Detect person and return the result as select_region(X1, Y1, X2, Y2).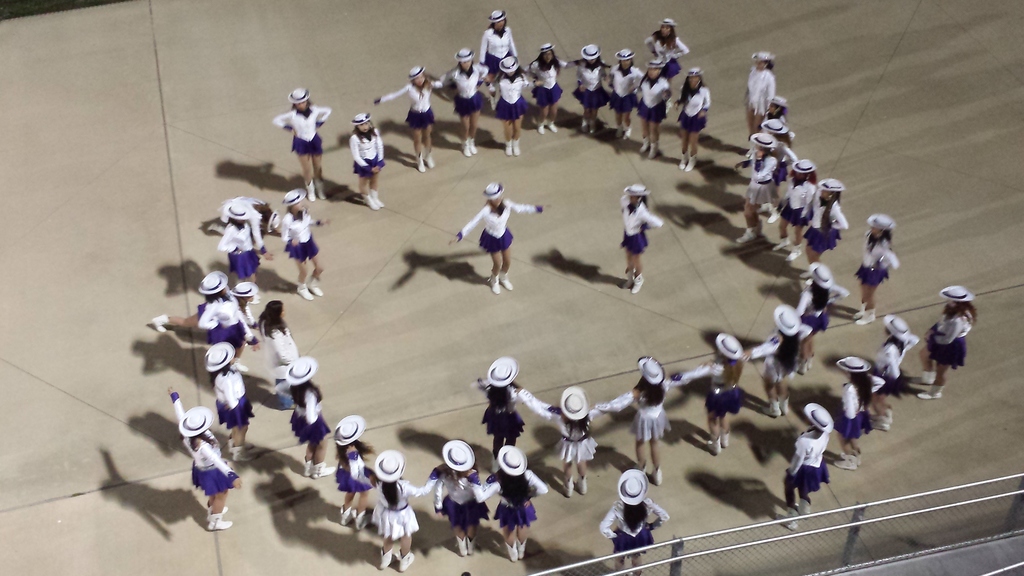
select_region(477, 10, 508, 90).
